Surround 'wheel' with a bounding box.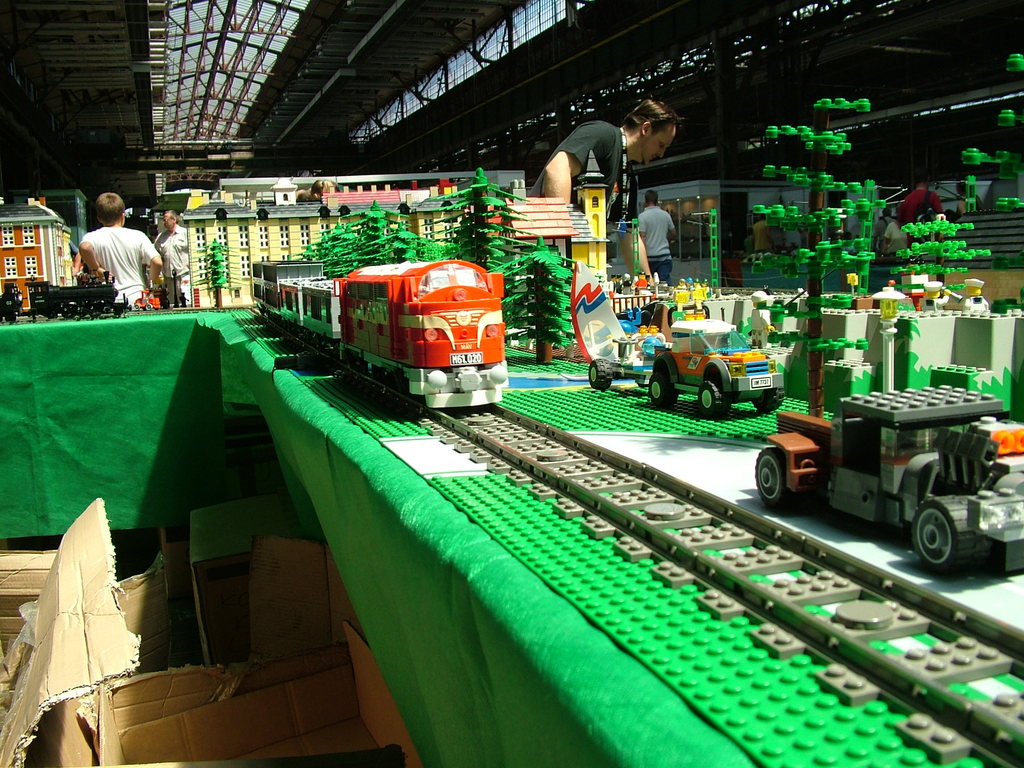
BBox(646, 373, 674, 410).
